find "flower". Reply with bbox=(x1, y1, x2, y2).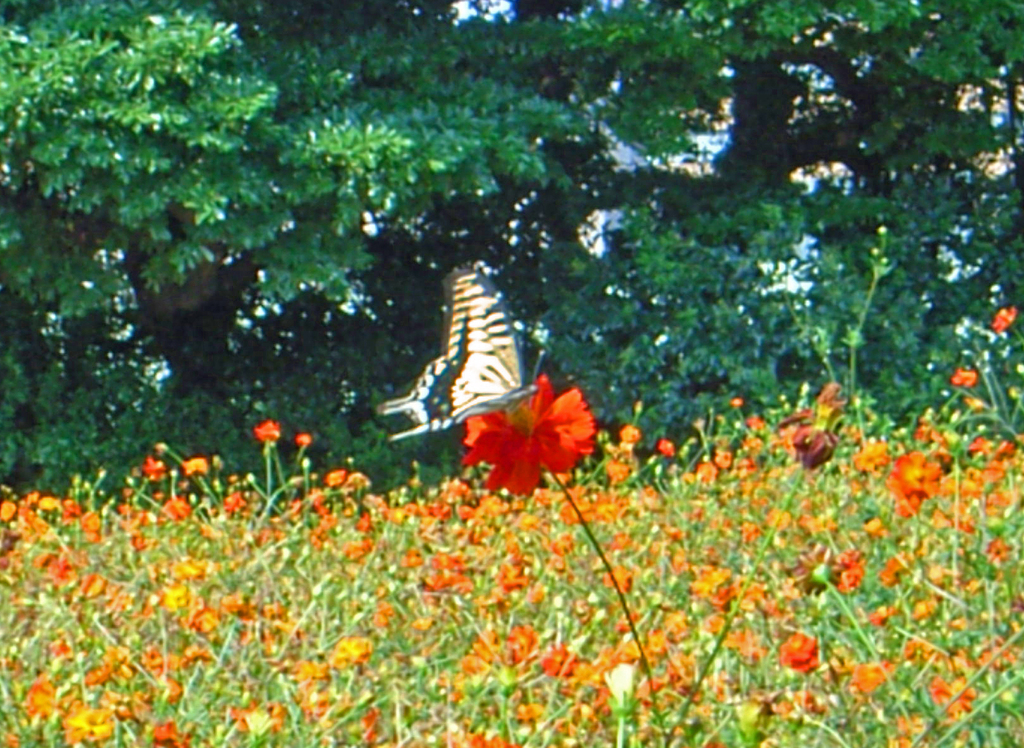
bbox=(955, 364, 975, 384).
